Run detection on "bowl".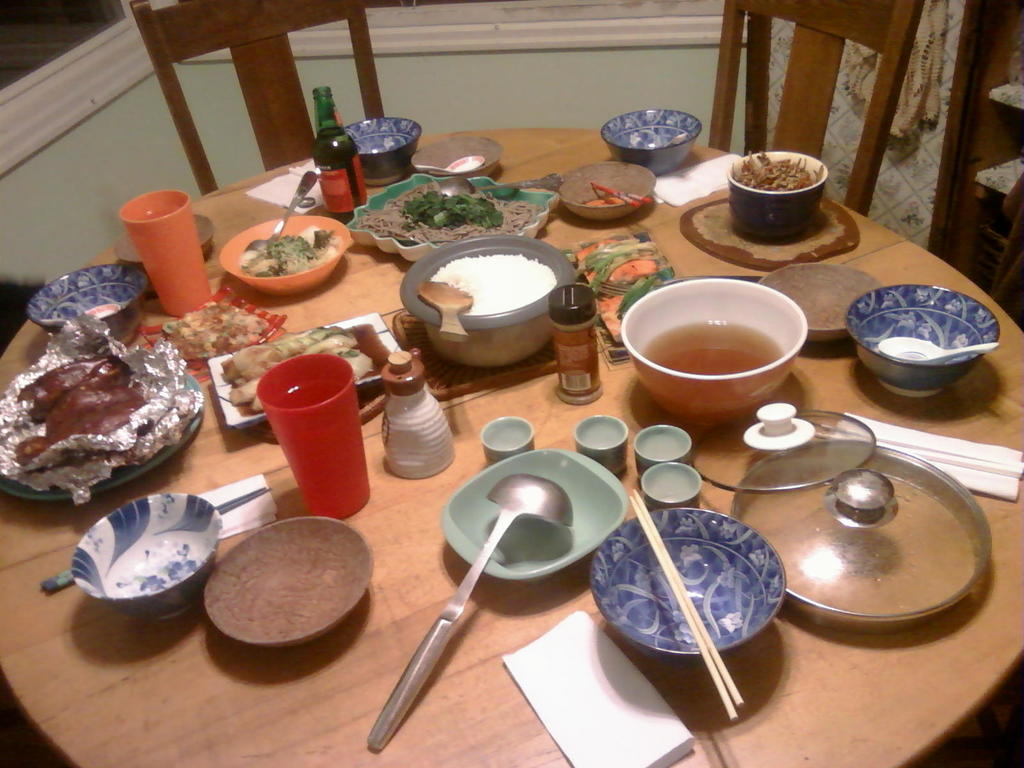
Result: rect(115, 217, 212, 268).
